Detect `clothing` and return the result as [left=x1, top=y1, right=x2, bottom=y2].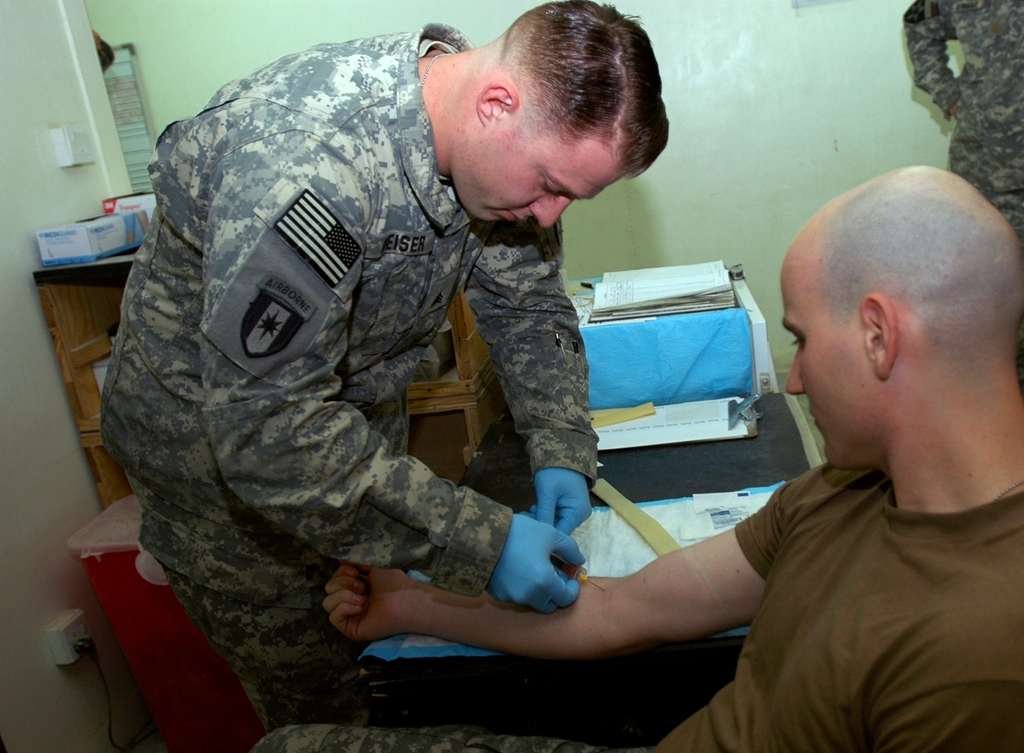
[left=102, top=15, right=599, bottom=740].
